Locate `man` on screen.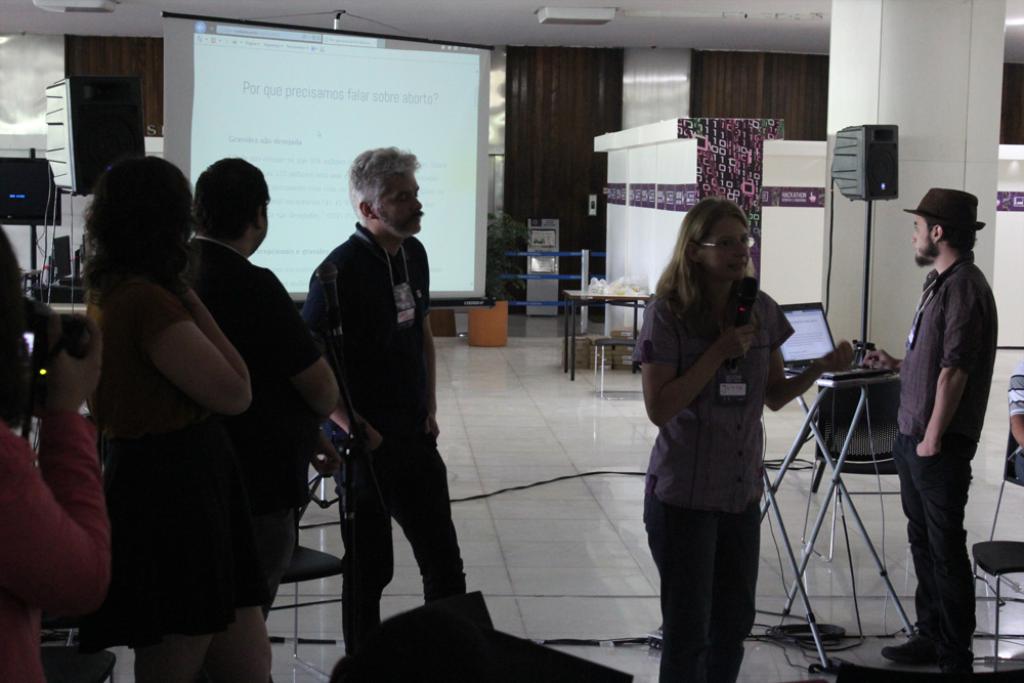
On screen at <bbox>182, 158, 340, 621</bbox>.
